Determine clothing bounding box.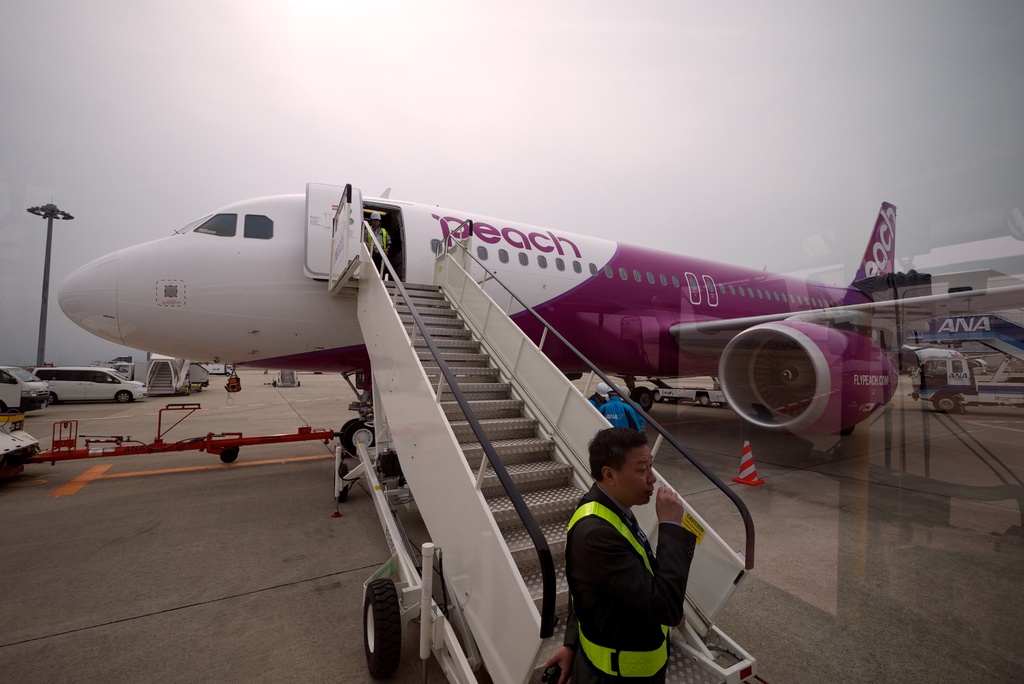
Determined: [596,397,635,434].
